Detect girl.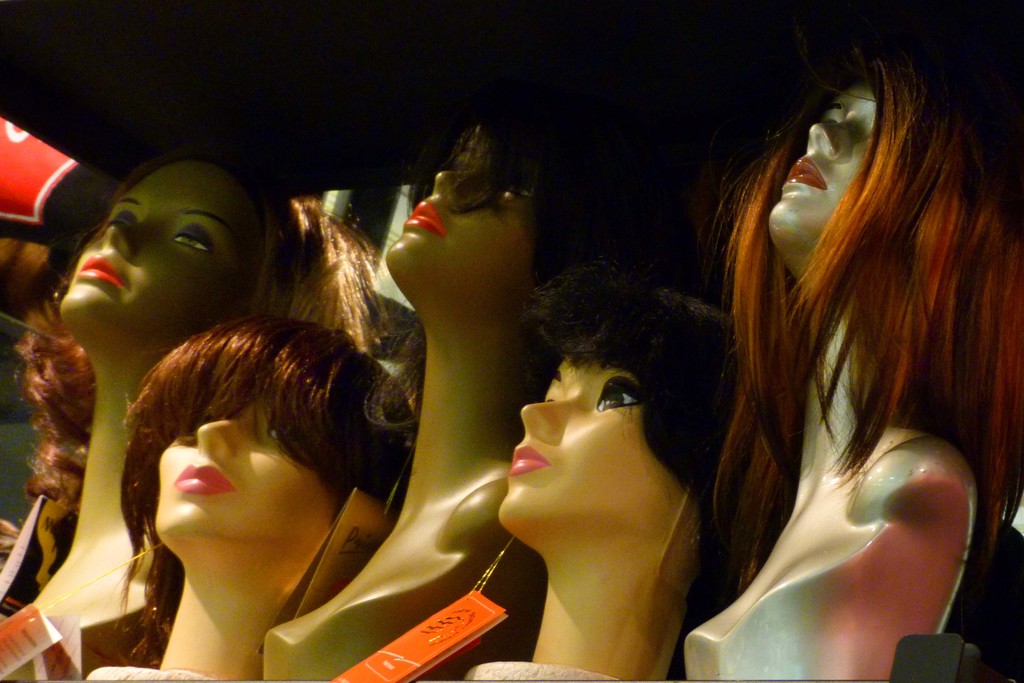
Detected at rect(79, 315, 420, 682).
